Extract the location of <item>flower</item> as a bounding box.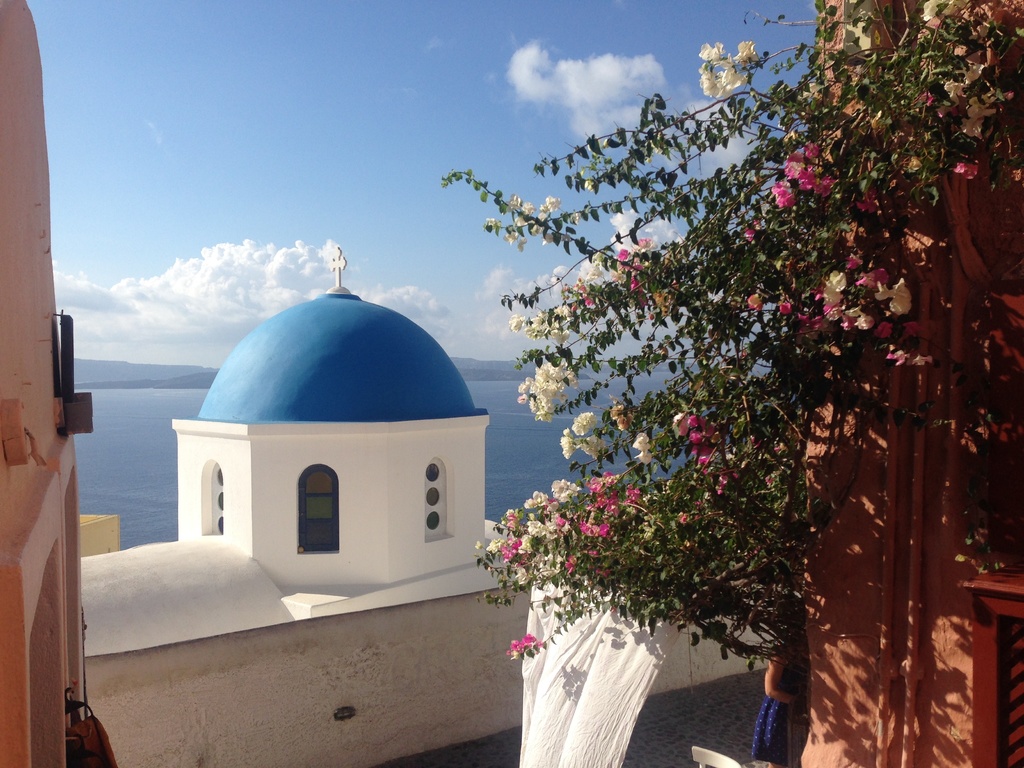
select_region(582, 492, 616, 534).
